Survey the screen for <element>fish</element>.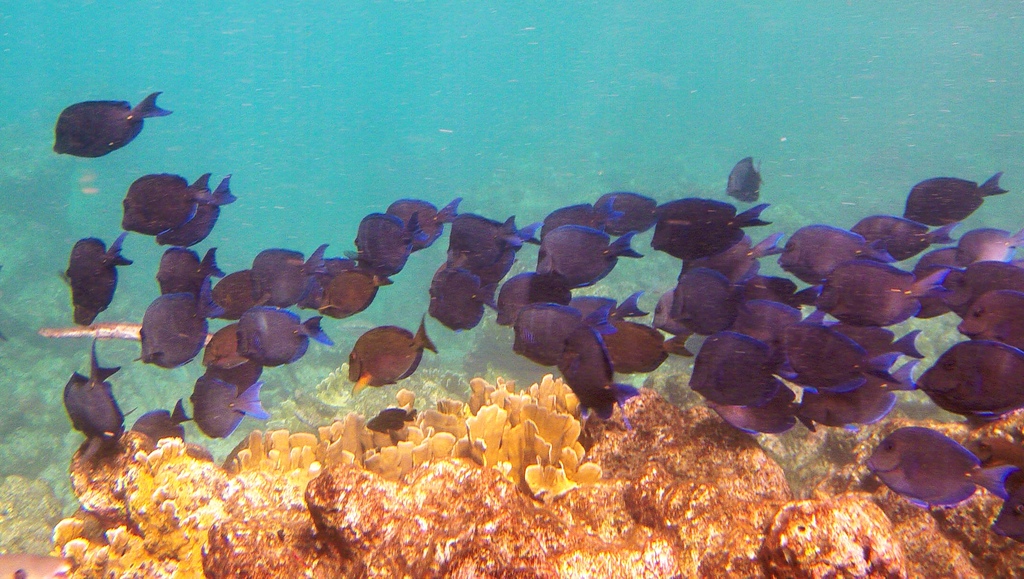
Survey found: x1=451, y1=216, x2=519, y2=282.
